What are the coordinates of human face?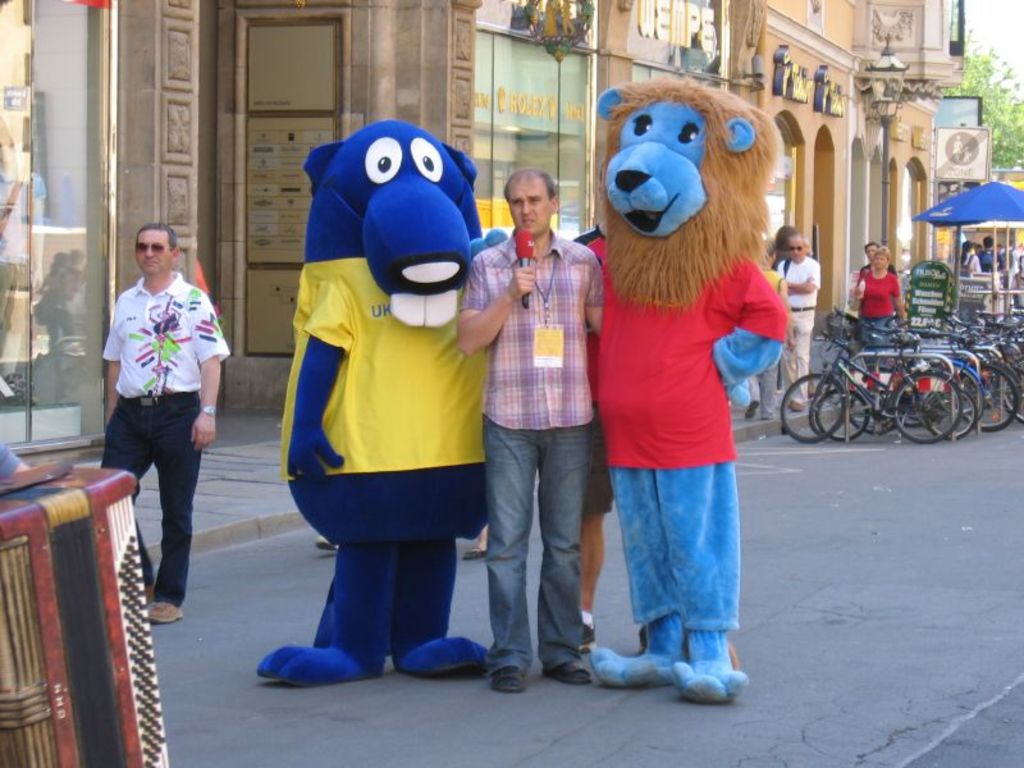
<box>786,239,805,265</box>.
